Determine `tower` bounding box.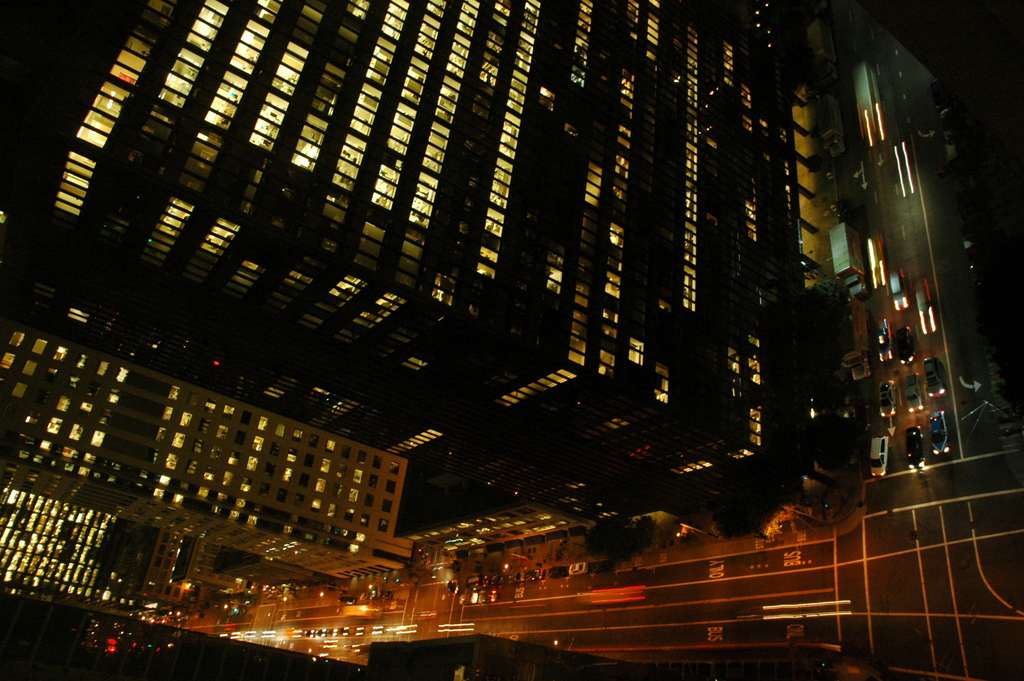
Determined: select_region(6, 0, 777, 523).
